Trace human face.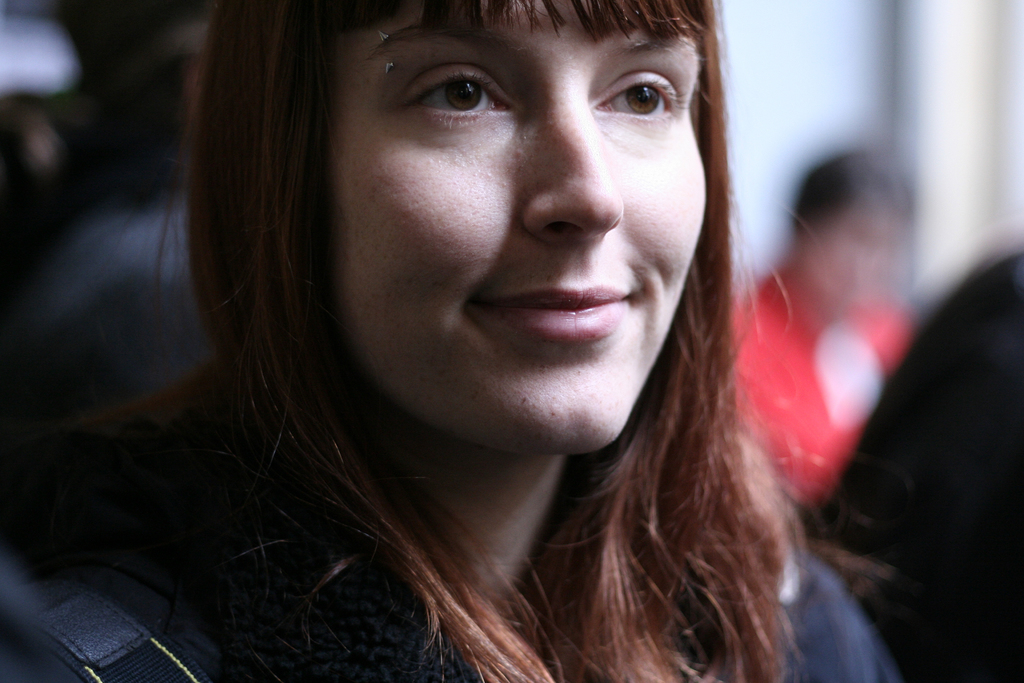
Traced to detection(330, 0, 705, 451).
